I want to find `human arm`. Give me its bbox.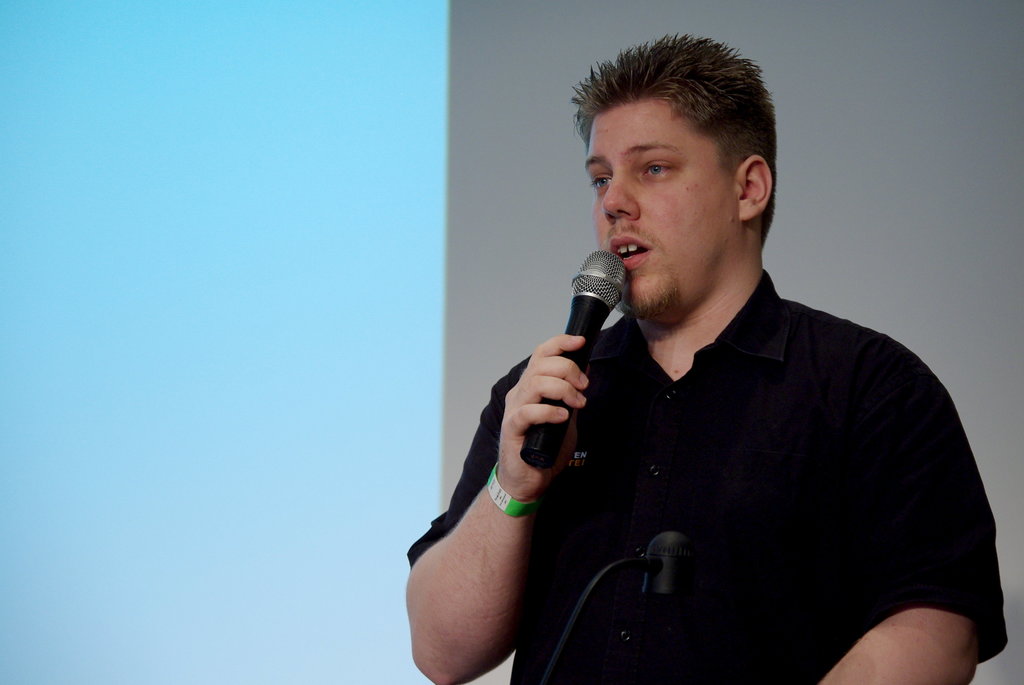
select_region(403, 300, 609, 634).
